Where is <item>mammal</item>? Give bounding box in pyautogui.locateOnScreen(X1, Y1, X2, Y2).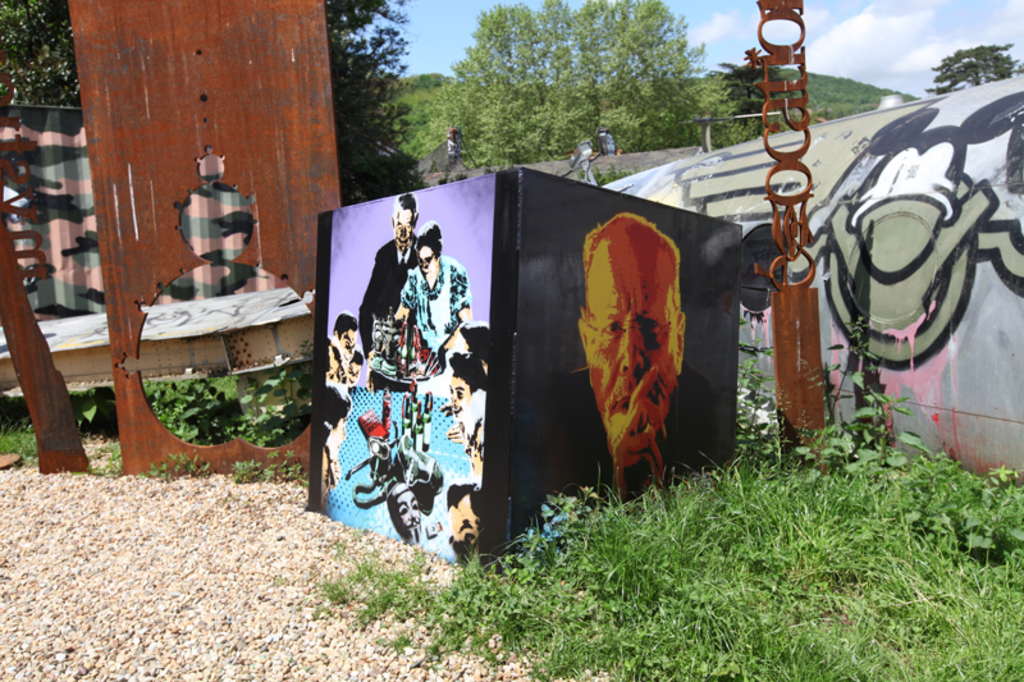
pyautogui.locateOnScreen(444, 317, 488, 367).
